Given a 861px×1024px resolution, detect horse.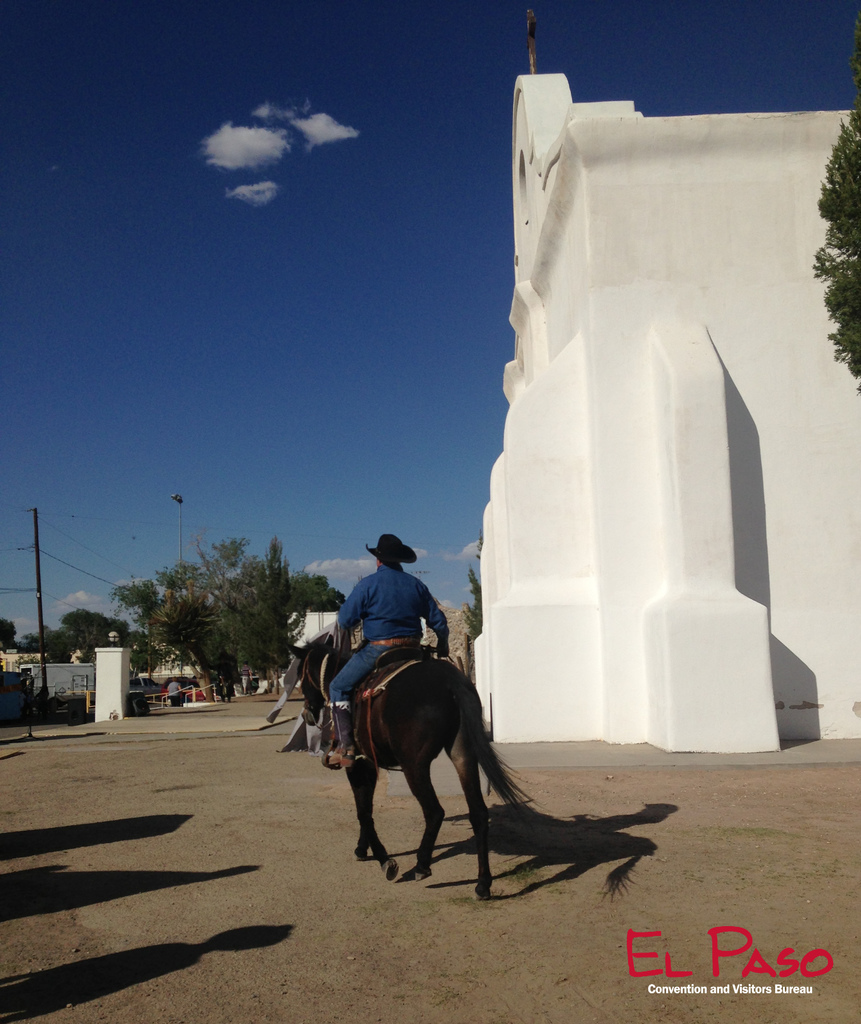
bbox=(287, 630, 540, 899).
